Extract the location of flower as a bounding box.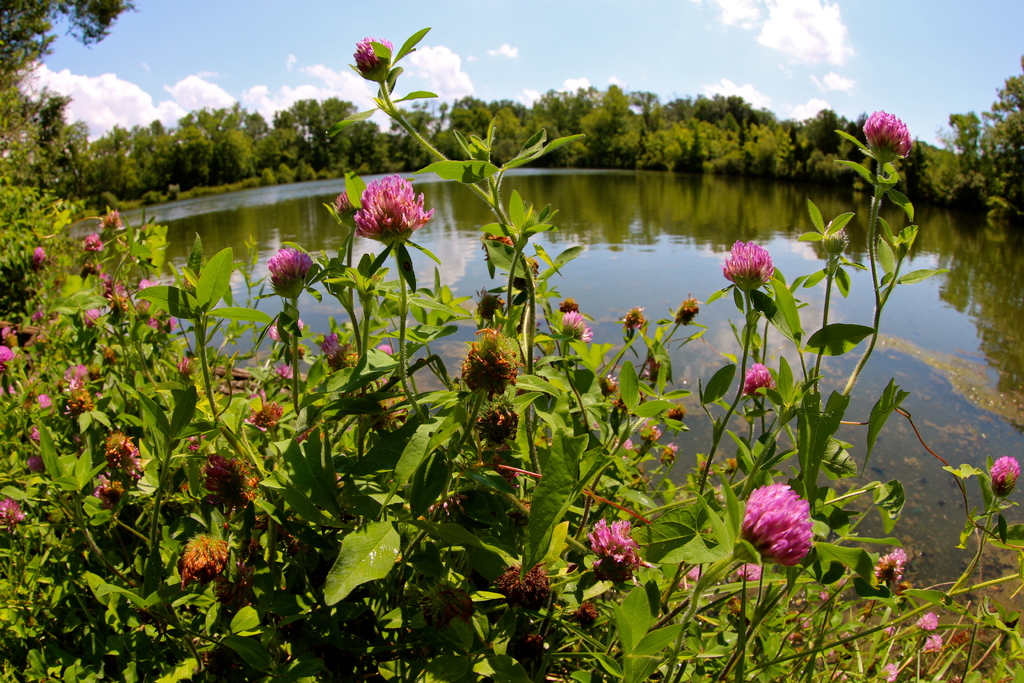
<box>342,166,426,244</box>.
